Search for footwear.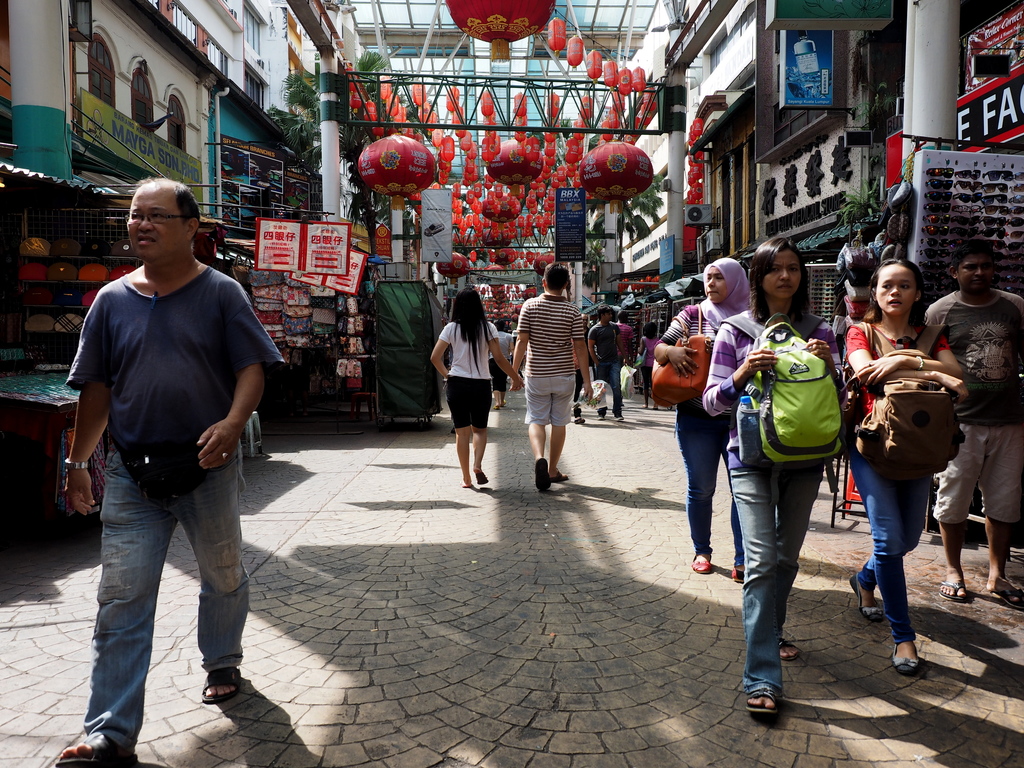
Found at l=890, t=643, r=920, b=675.
